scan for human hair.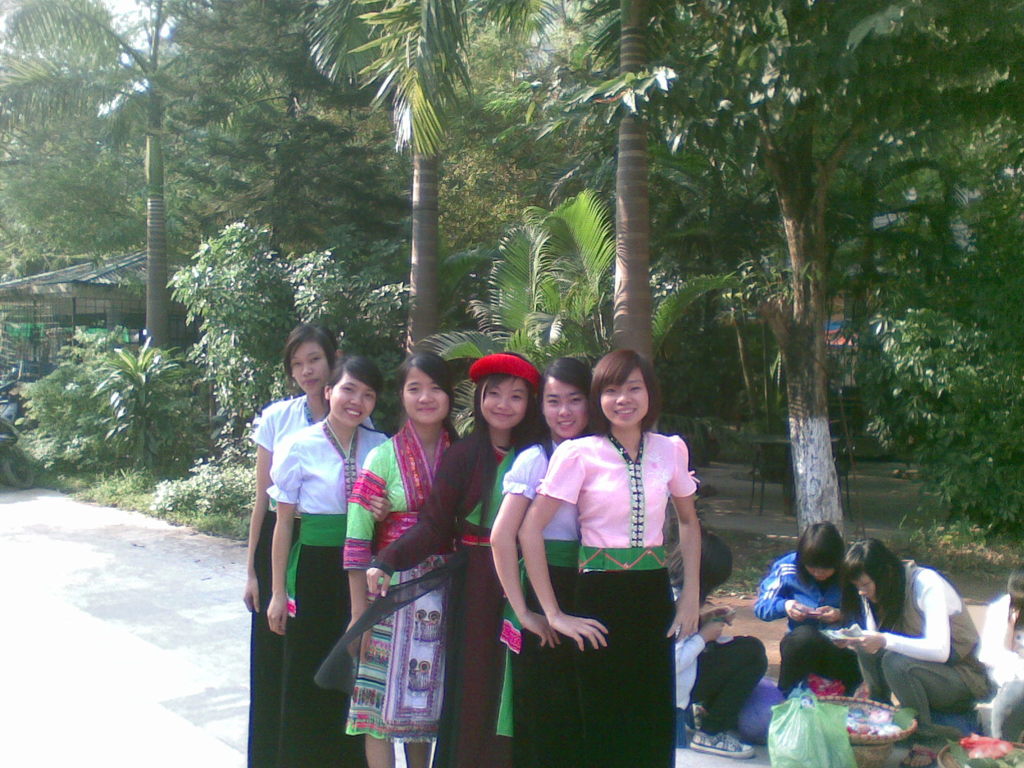
Scan result: BBox(326, 355, 383, 403).
